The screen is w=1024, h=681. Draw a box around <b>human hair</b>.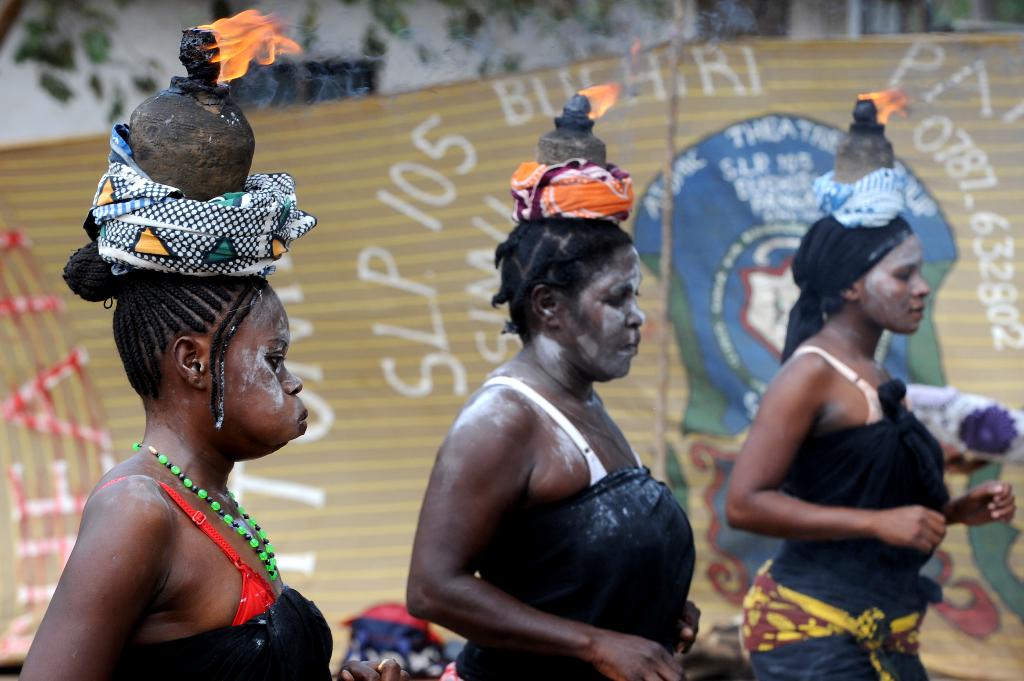
816 292 846 317.
